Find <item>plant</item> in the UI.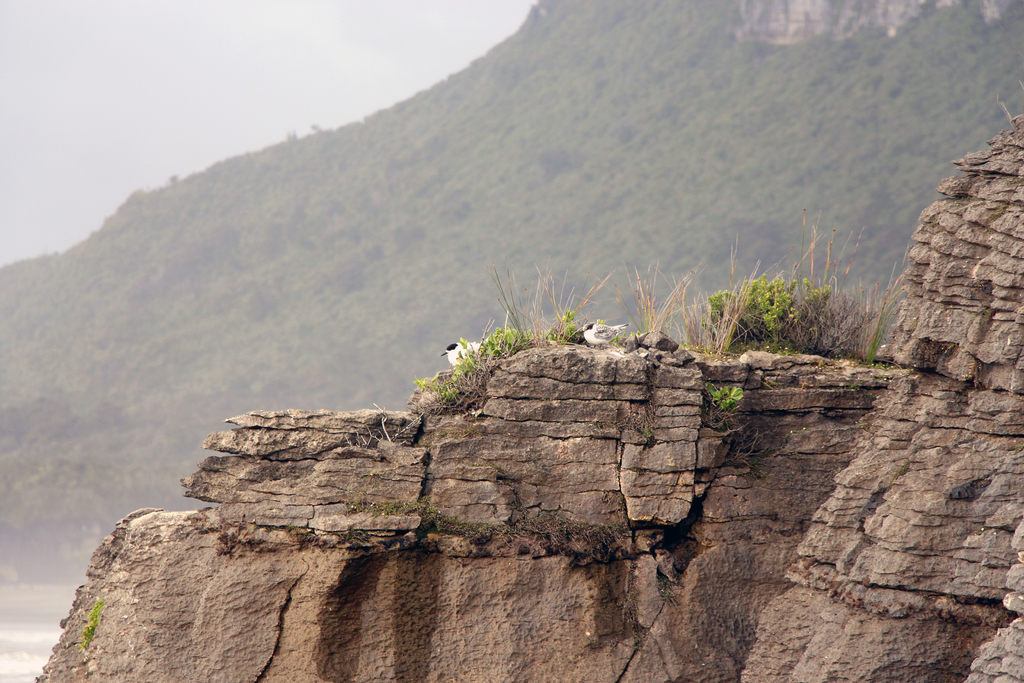
UI element at region(673, 249, 938, 374).
